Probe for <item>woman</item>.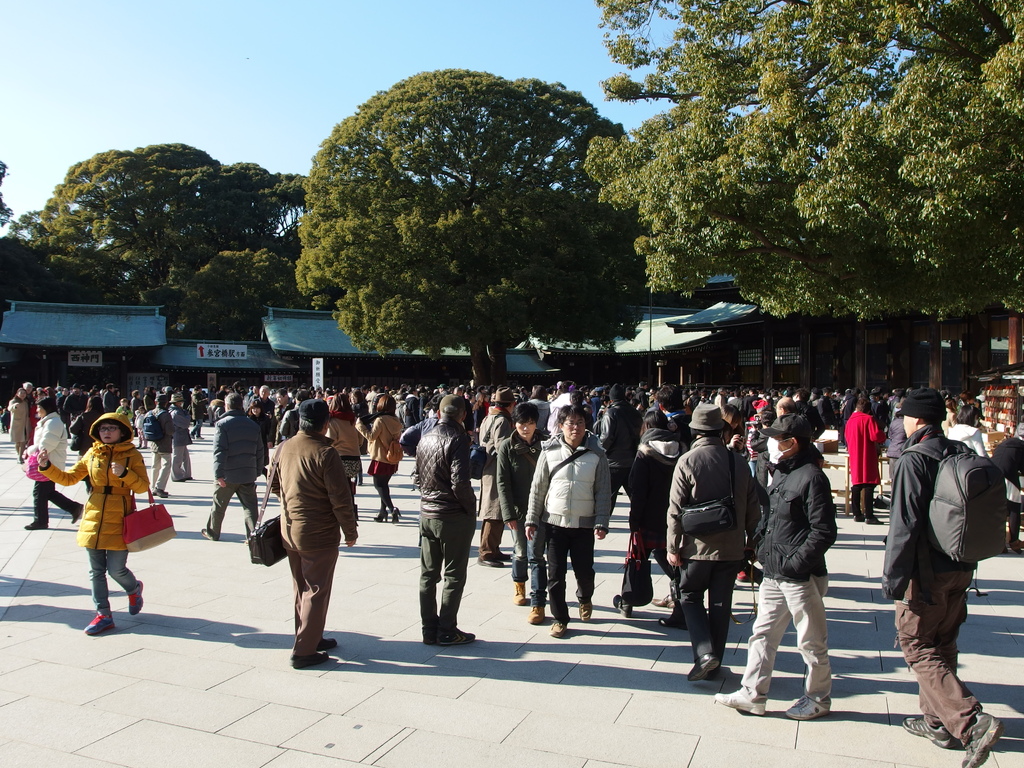
Probe result: <bbox>944, 403, 986, 454</bbox>.
